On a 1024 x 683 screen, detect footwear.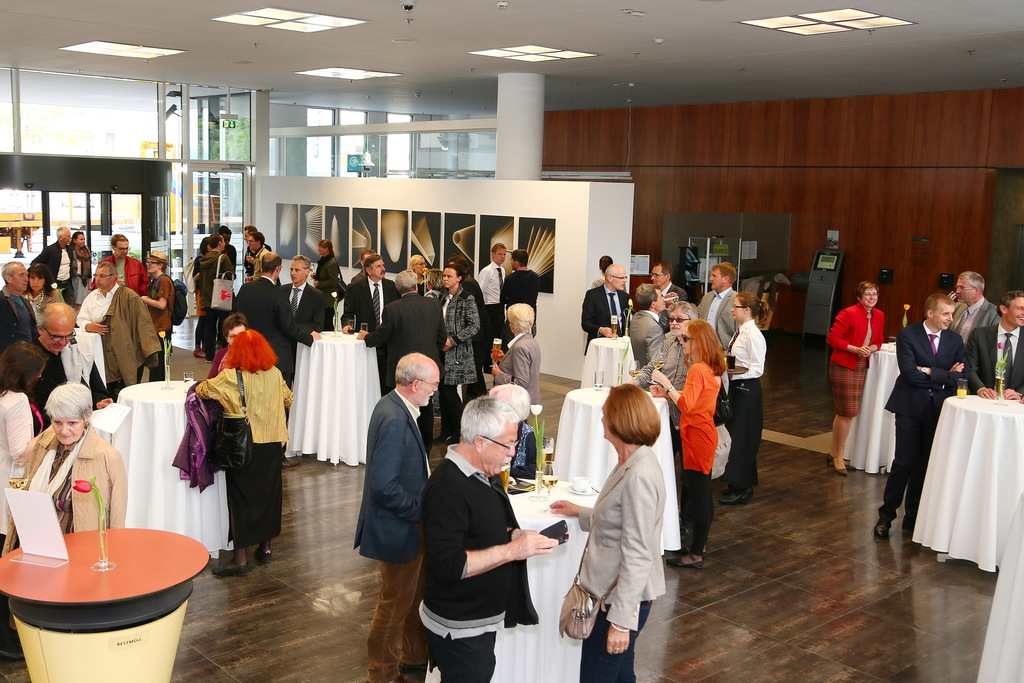
box(668, 549, 700, 566).
